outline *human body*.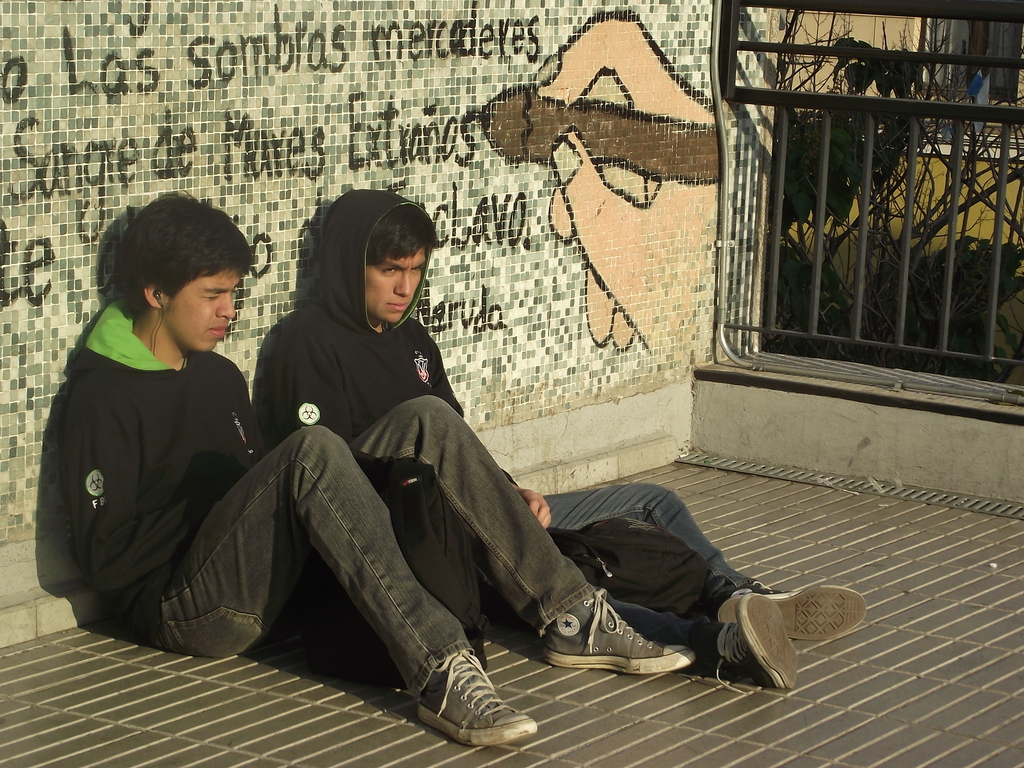
Outline: locate(68, 185, 705, 747).
